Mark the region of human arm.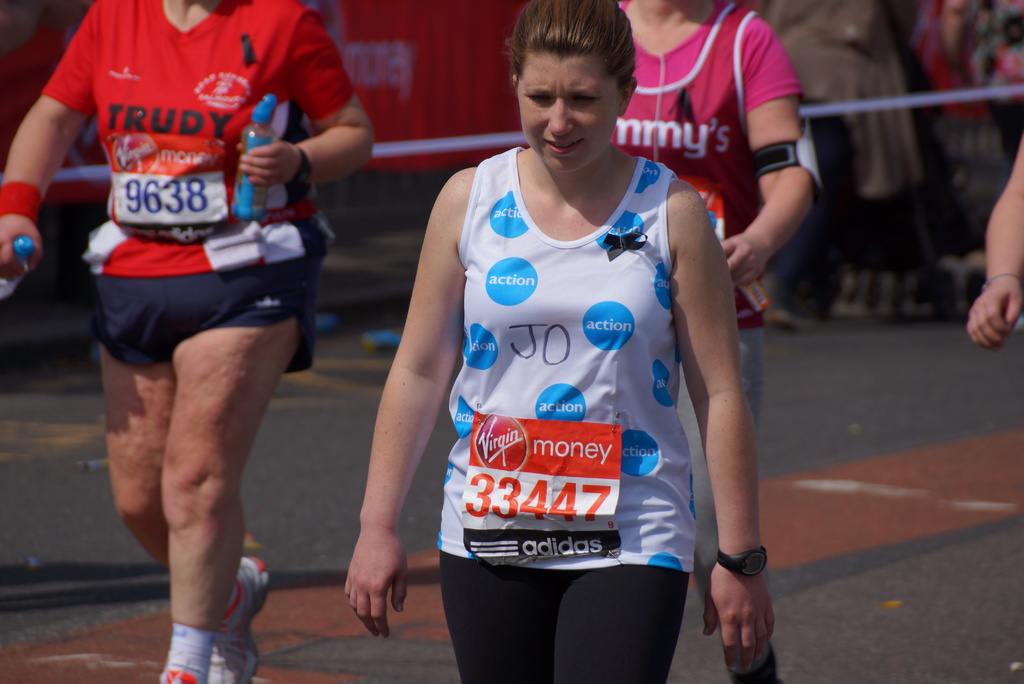
Region: x1=324 y1=174 x2=480 y2=640.
